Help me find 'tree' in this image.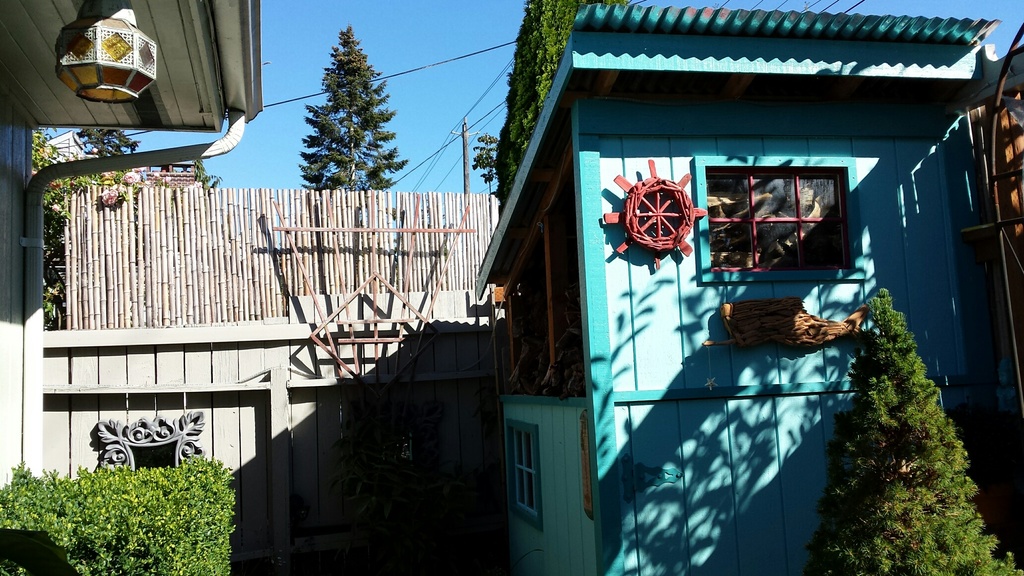
Found it: region(489, 0, 634, 216).
